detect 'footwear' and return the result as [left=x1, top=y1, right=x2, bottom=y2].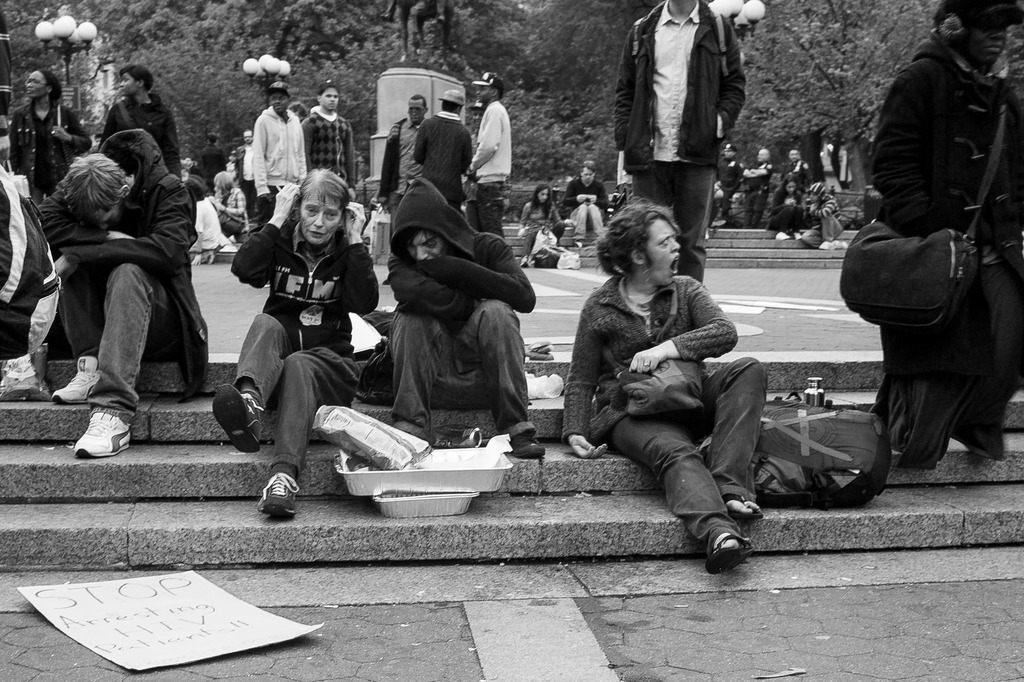
[left=772, top=230, right=791, bottom=243].
